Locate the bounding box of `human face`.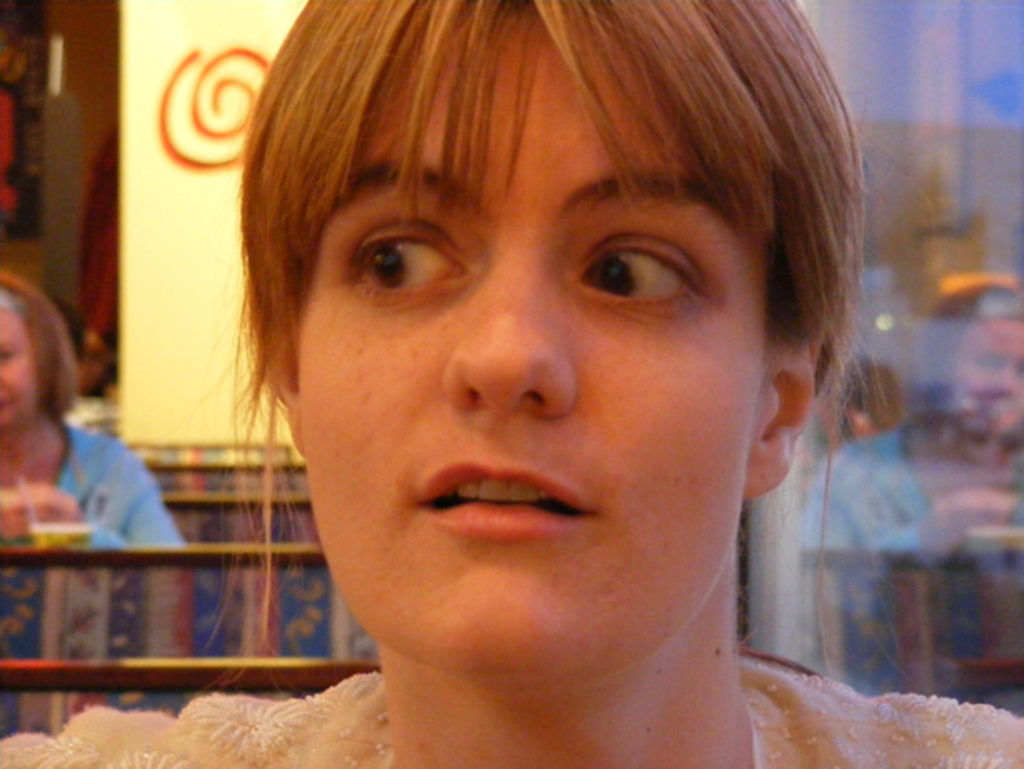
Bounding box: {"x1": 0, "y1": 300, "x2": 47, "y2": 419}.
